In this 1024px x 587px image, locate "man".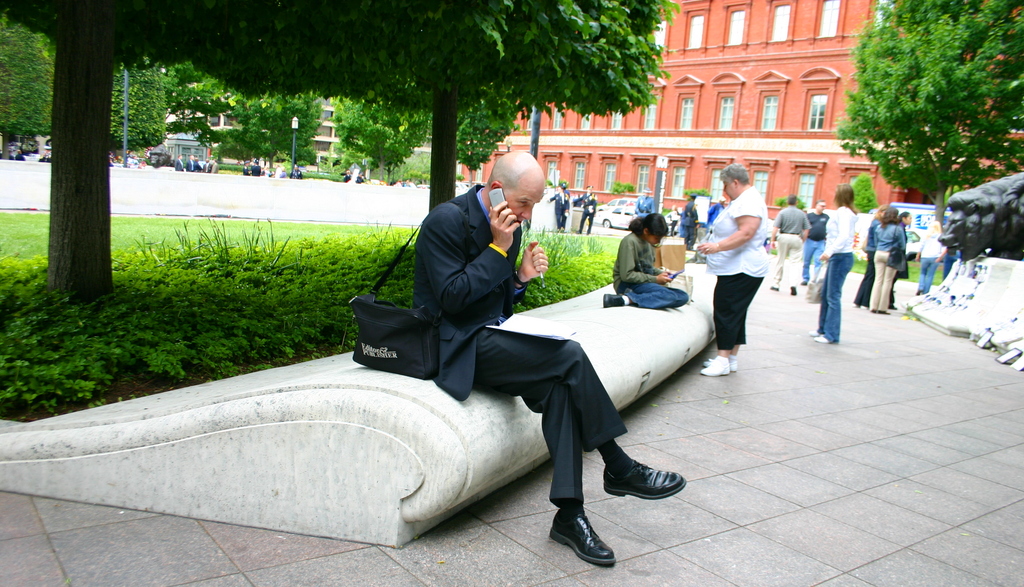
Bounding box: pyautogui.locateOnScreen(582, 187, 596, 232).
